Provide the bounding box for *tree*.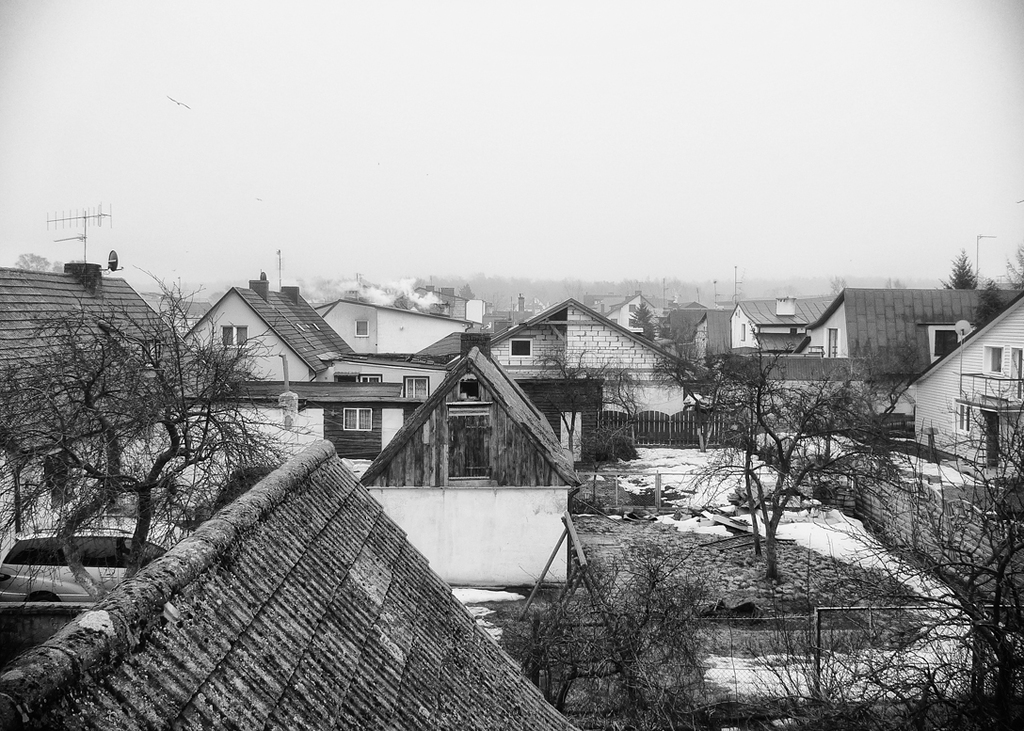
{"x1": 883, "y1": 272, "x2": 905, "y2": 285}.
